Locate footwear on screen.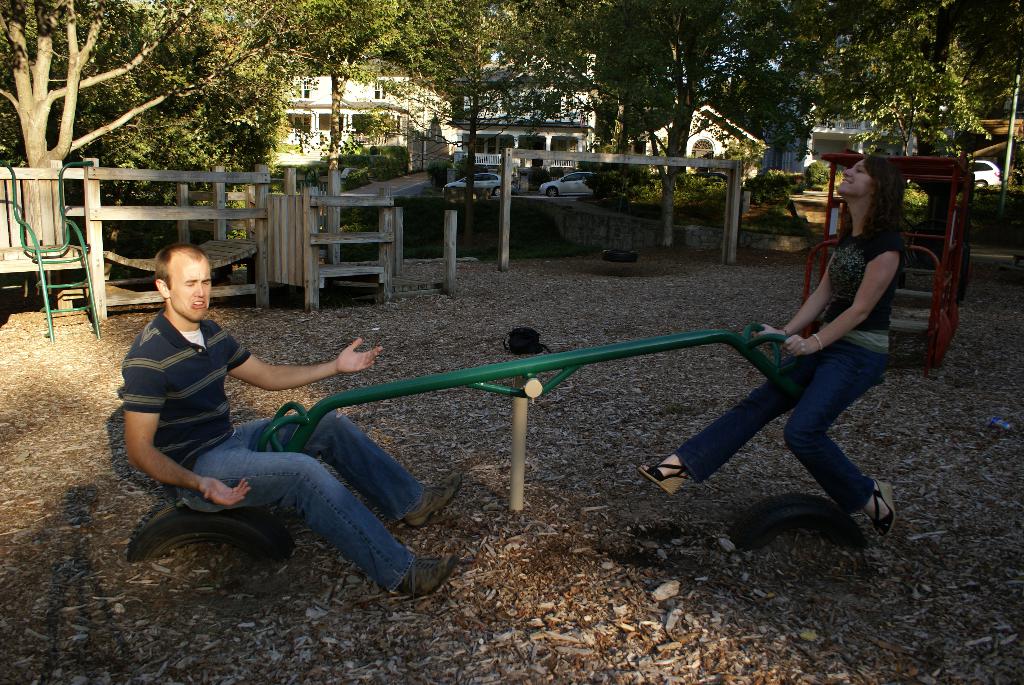
On screen at 633, 464, 693, 500.
